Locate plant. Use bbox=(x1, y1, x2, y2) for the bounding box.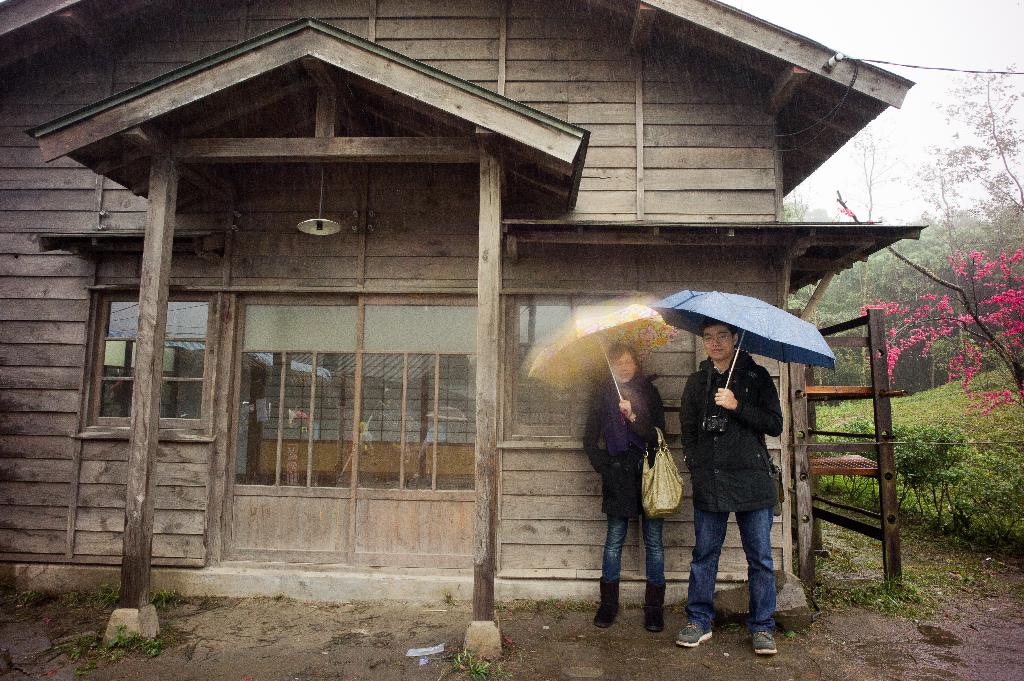
bbox=(444, 639, 499, 680).
